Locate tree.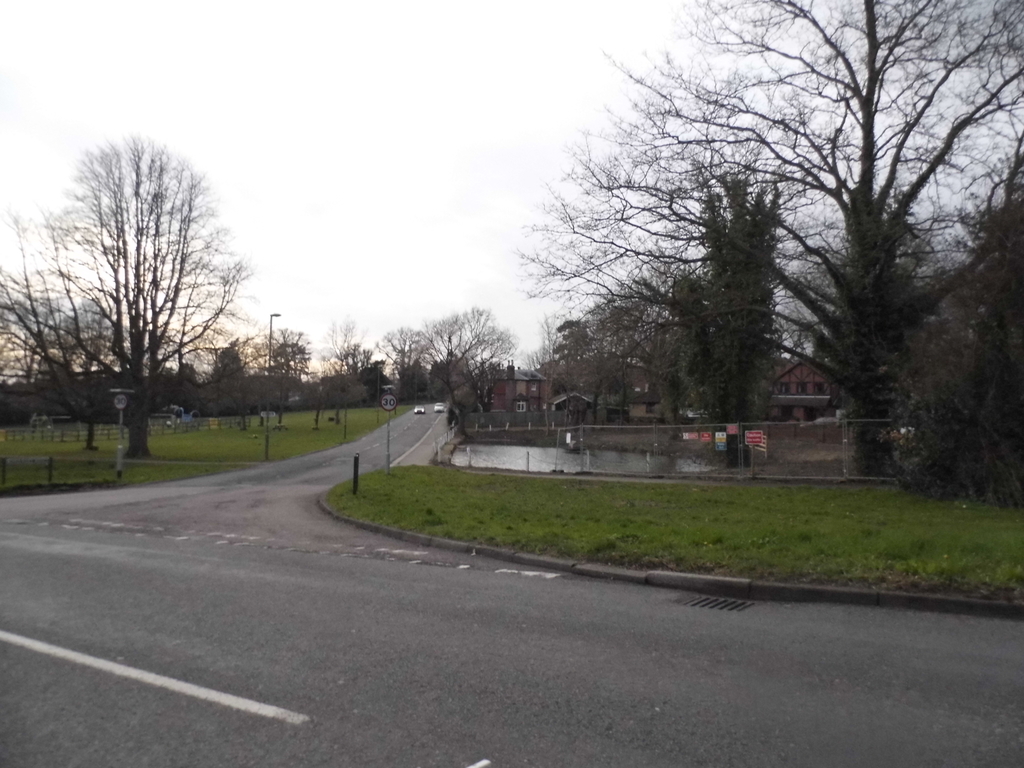
Bounding box: region(8, 111, 271, 450).
